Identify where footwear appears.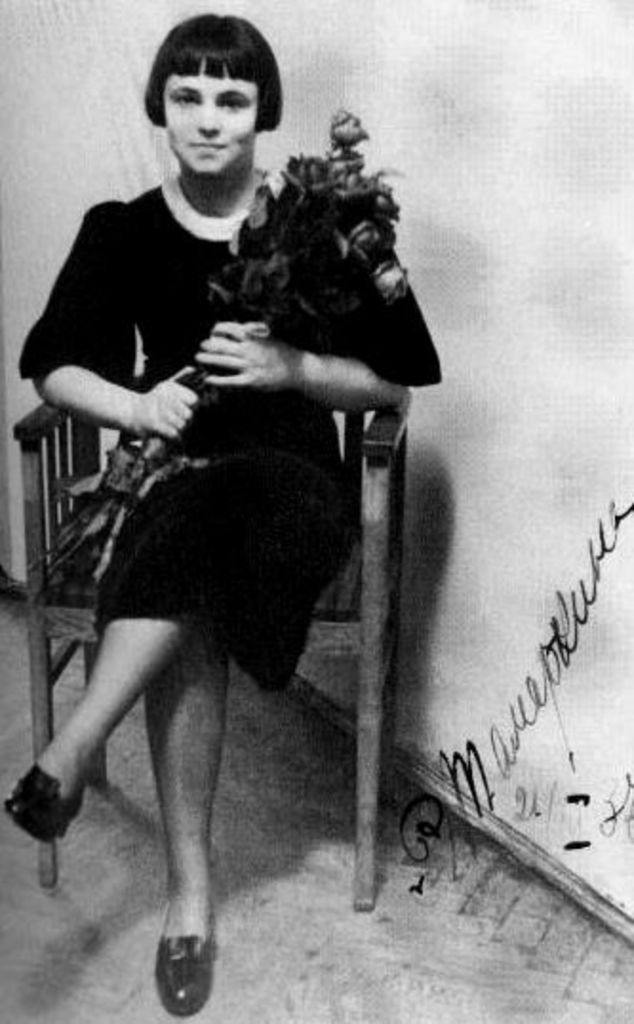
Appears at bbox=[137, 935, 206, 1014].
